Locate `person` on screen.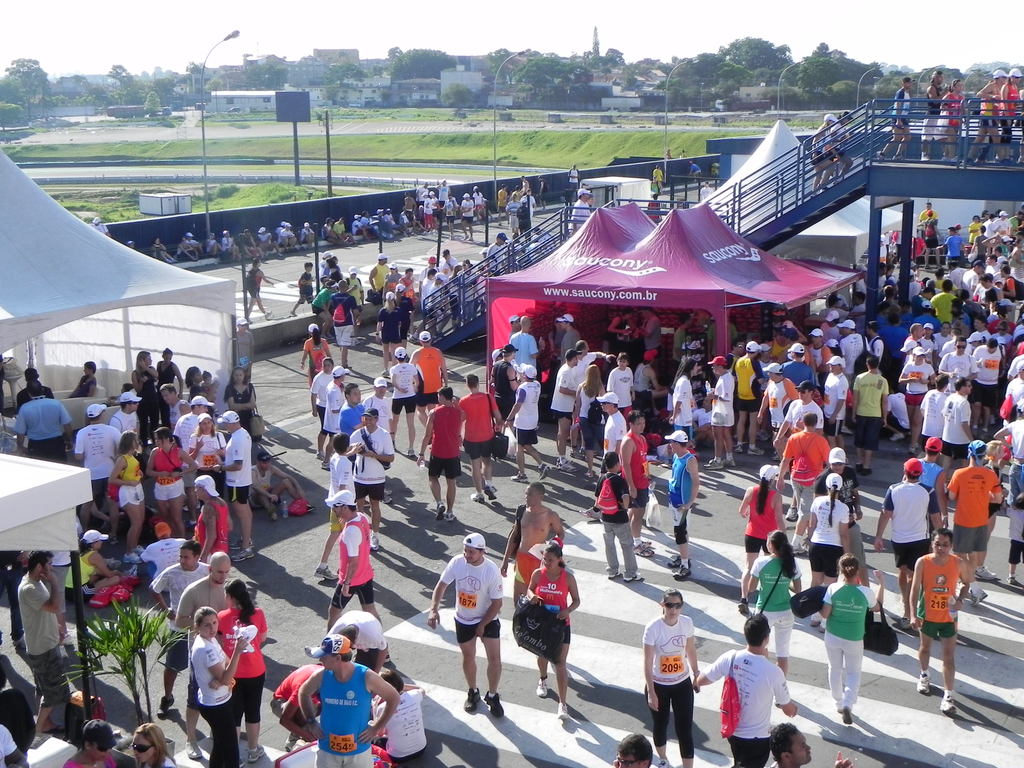
On screen at 692/607/797/767.
